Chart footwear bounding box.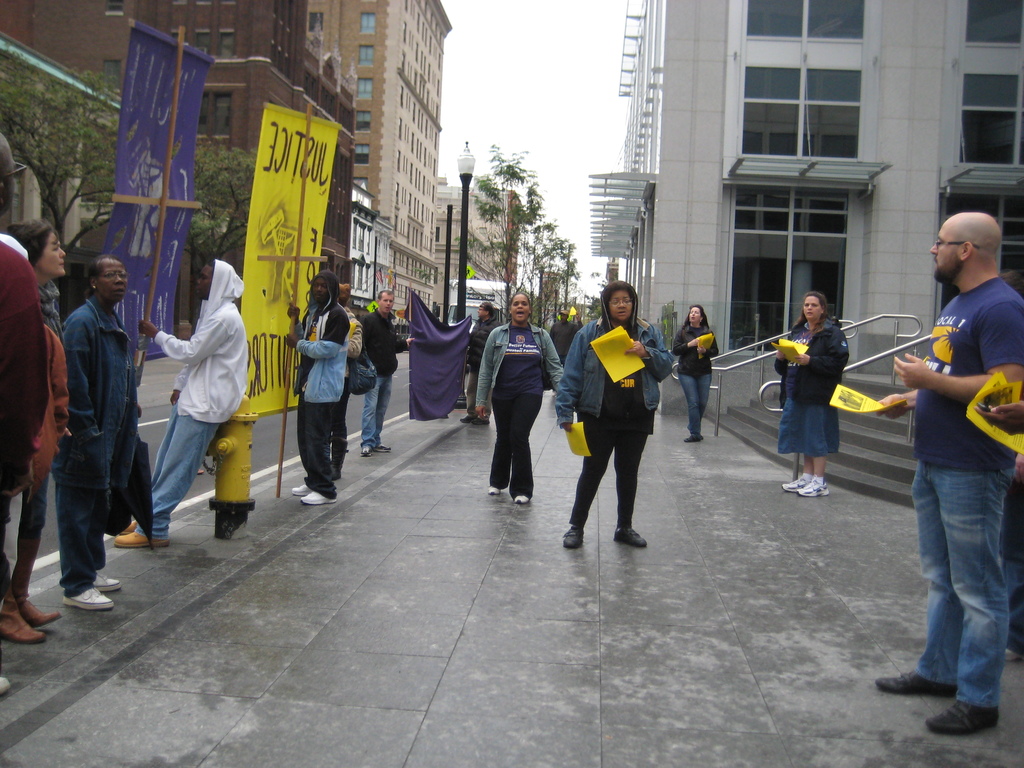
Charted: {"x1": 65, "y1": 590, "x2": 111, "y2": 611}.
